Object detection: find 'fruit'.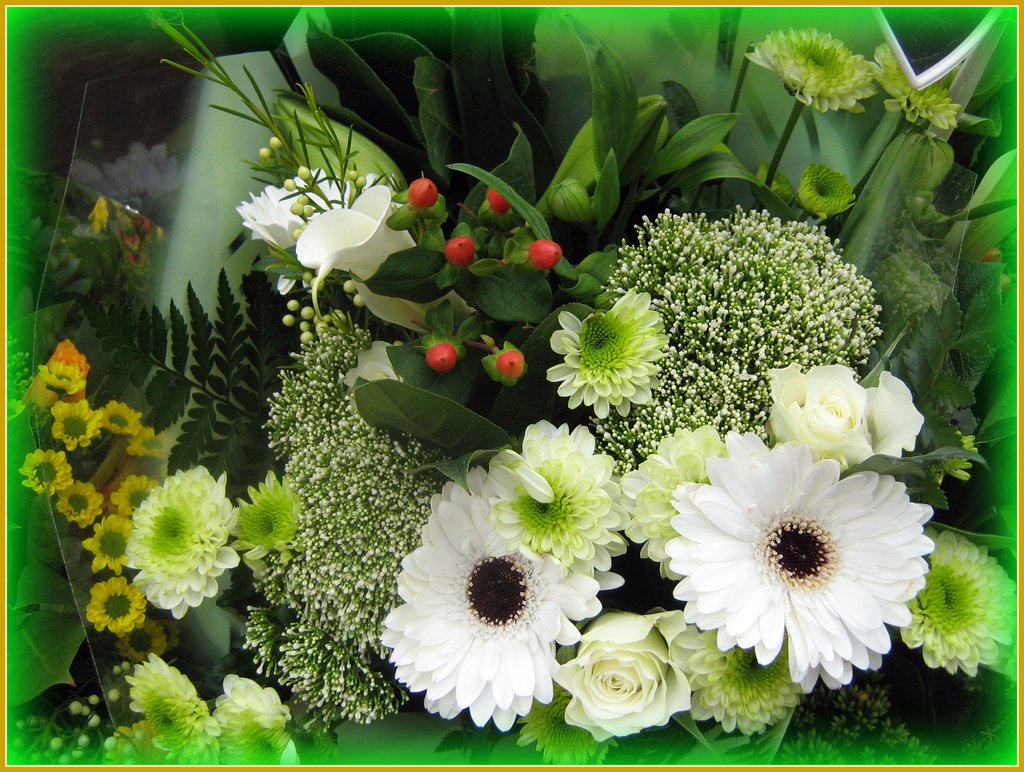
[426, 343, 463, 372].
